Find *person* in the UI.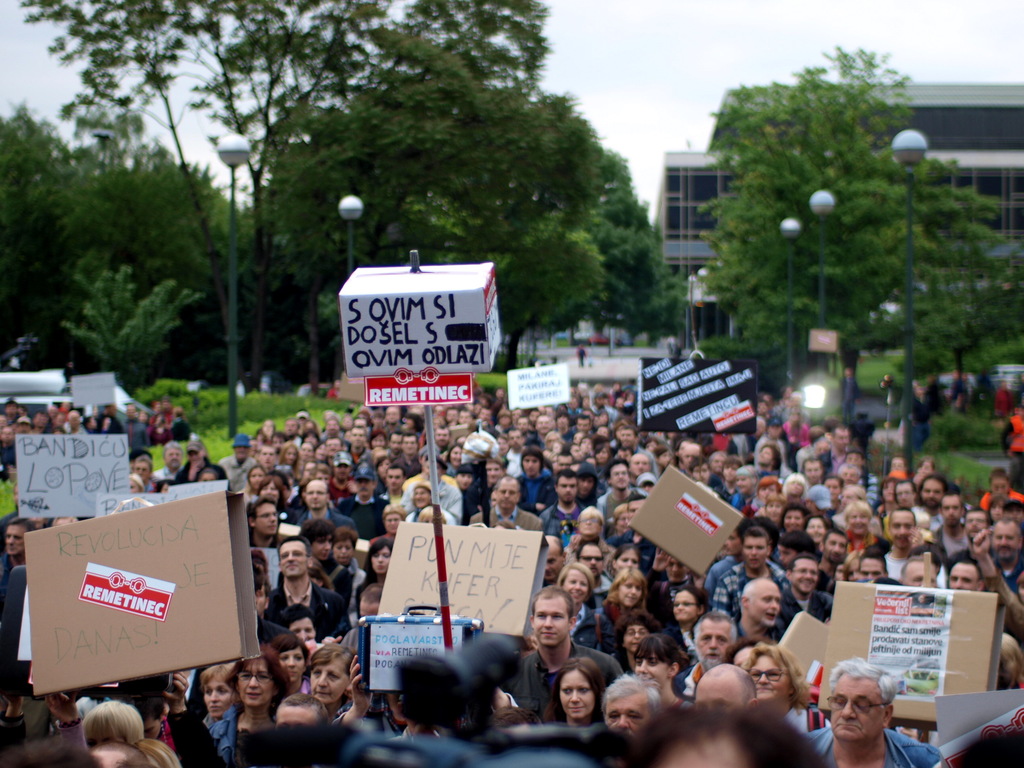
UI element at box(593, 569, 676, 644).
